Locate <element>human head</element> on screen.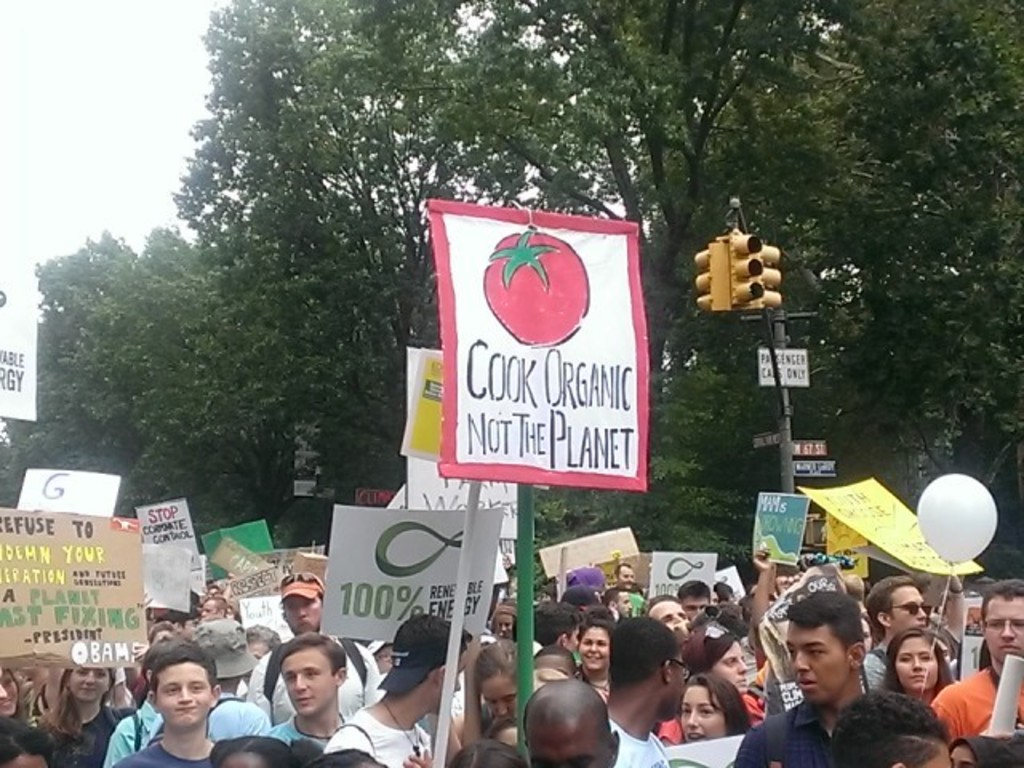
On screen at rect(299, 750, 387, 766).
